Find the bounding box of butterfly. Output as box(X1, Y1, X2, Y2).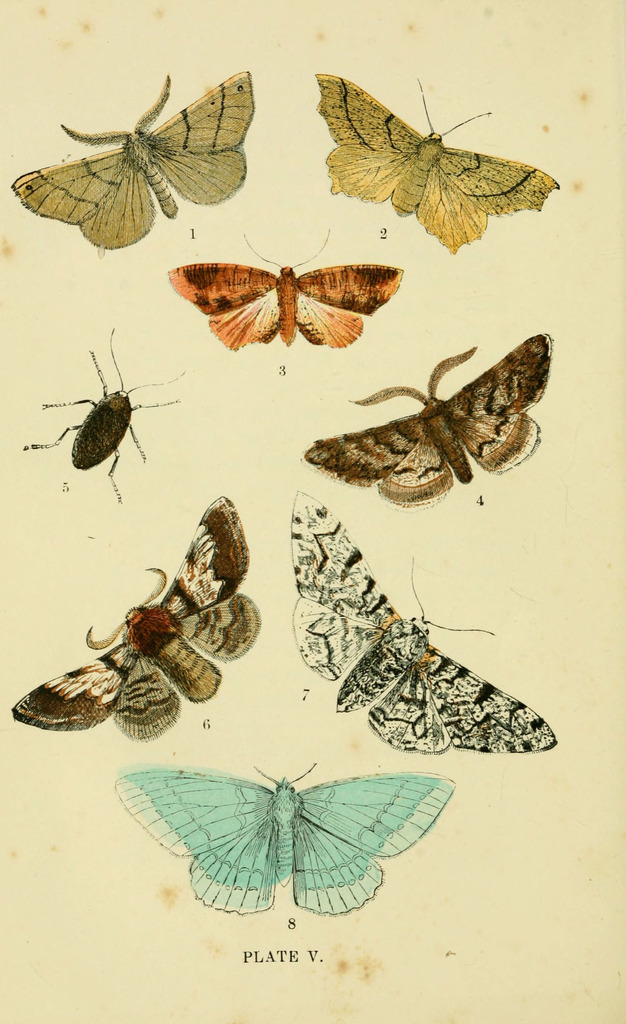
box(0, 72, 272, 244).
